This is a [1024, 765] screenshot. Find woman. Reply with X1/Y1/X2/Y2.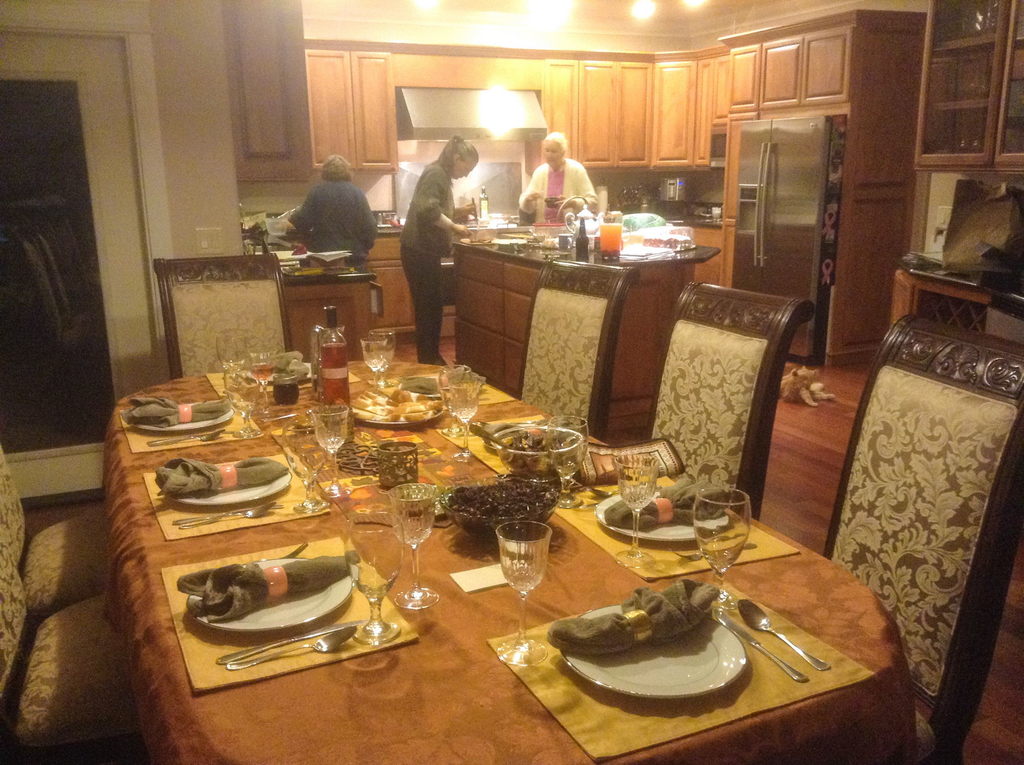
509/129/607/224.
